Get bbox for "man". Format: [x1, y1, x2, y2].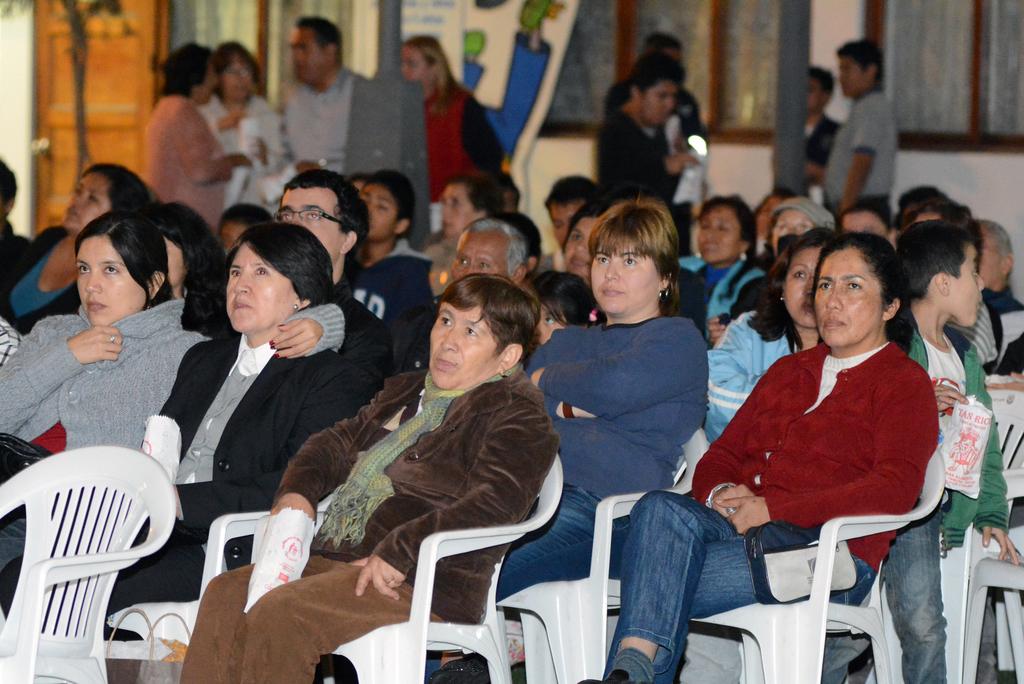
[813, 35, 905, 232].
